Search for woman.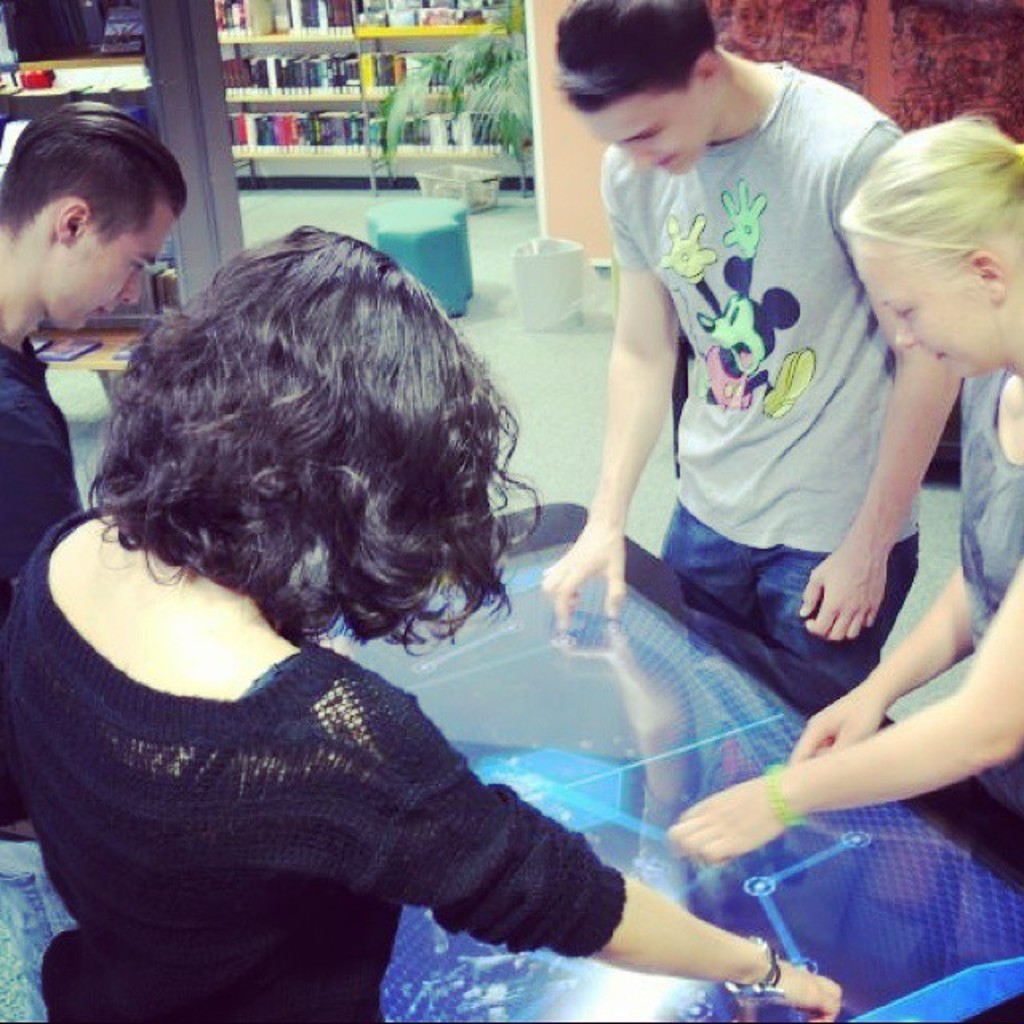
Found at region(664, 112, 1022, 867).
